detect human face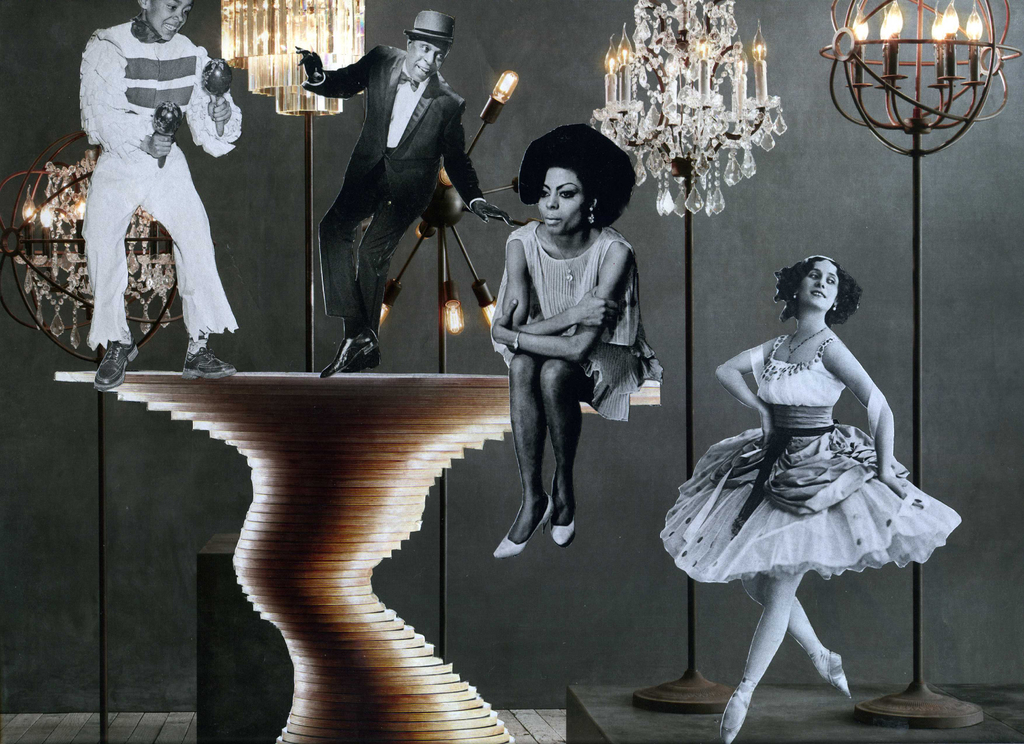
[145,0,190,38]
